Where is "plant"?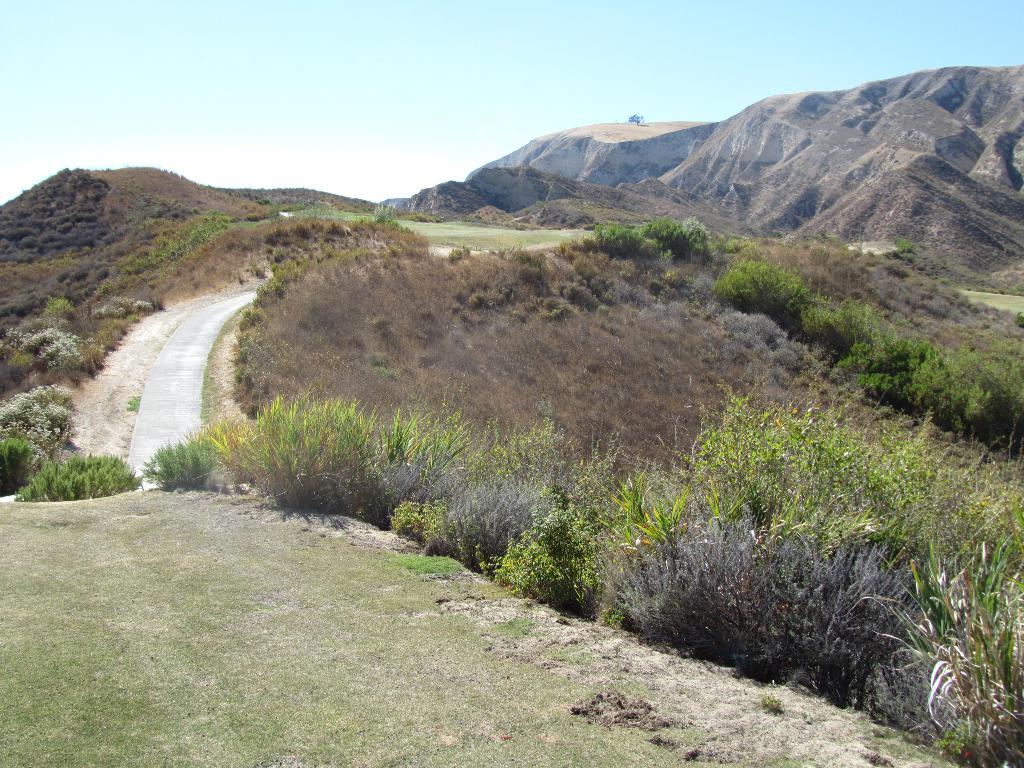
locate(397, 413, 575, 579).
